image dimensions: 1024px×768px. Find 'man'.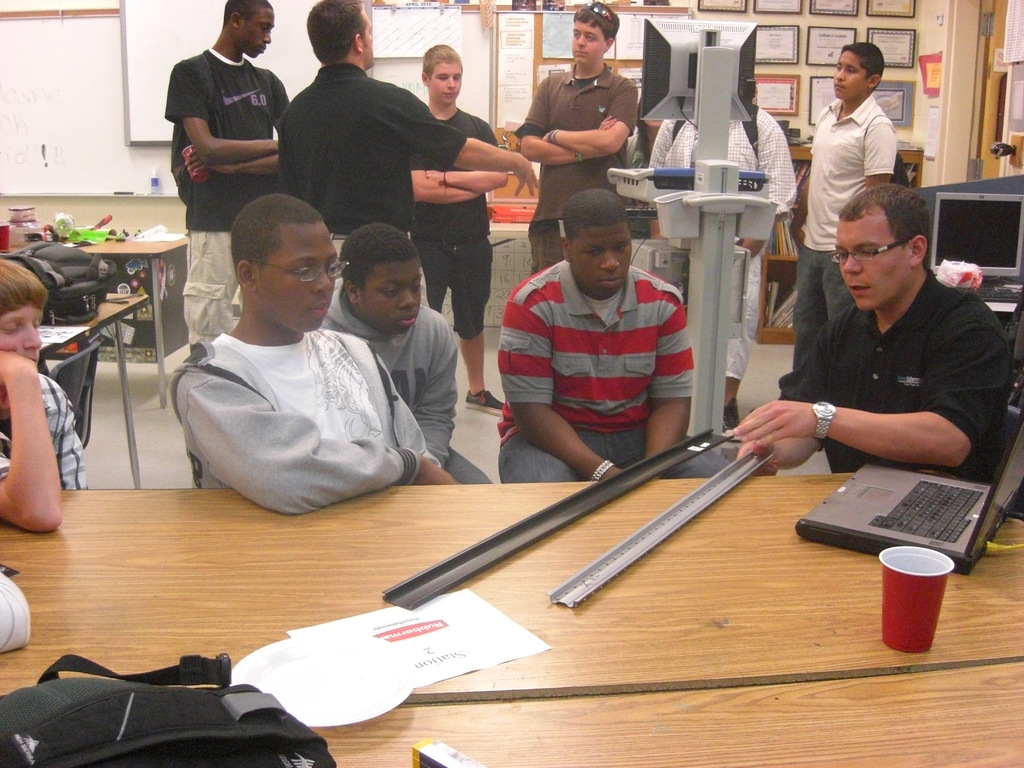
271 0 537 261.
